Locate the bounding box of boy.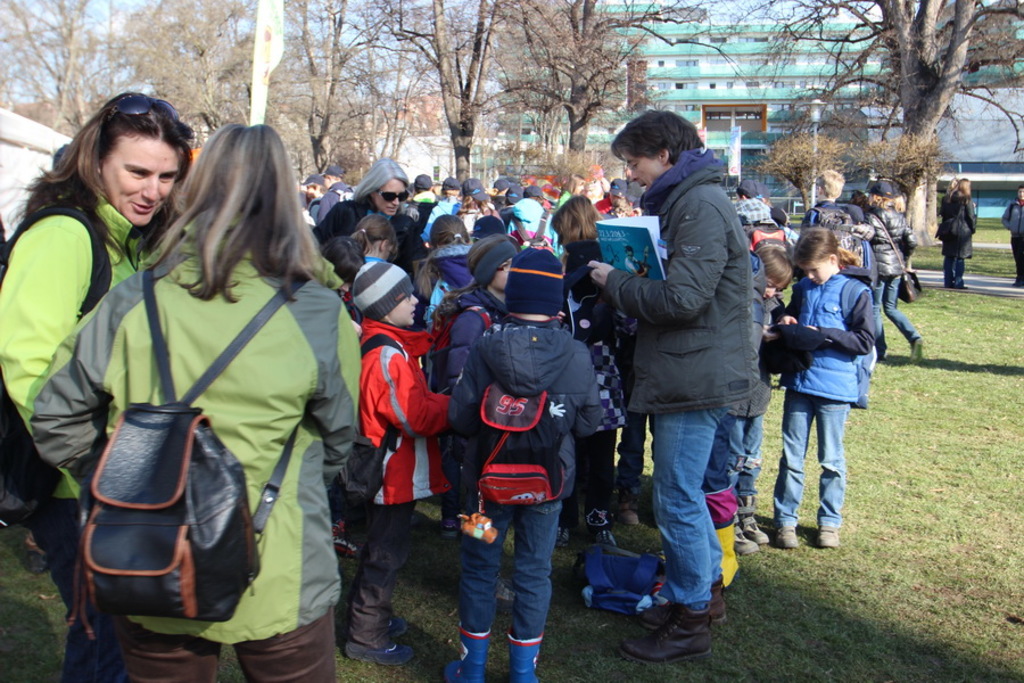
Bounding box: (x1=802, y1=161, x2=856, y2=245).
